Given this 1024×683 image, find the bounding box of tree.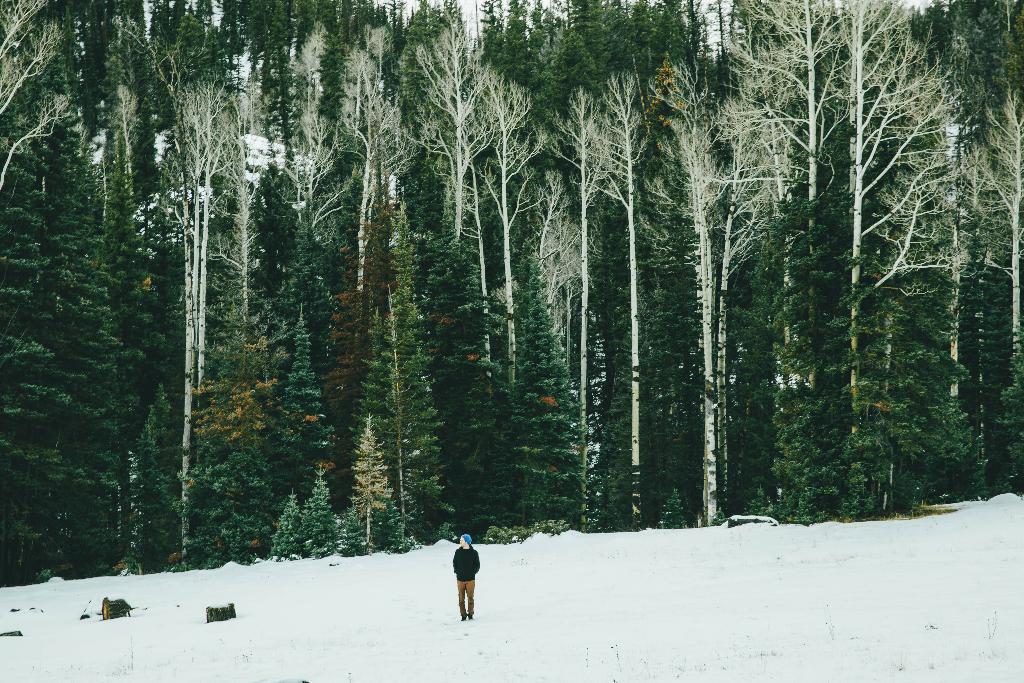
pyautogui.locateOnScreen(344, 310, 407, 523).
